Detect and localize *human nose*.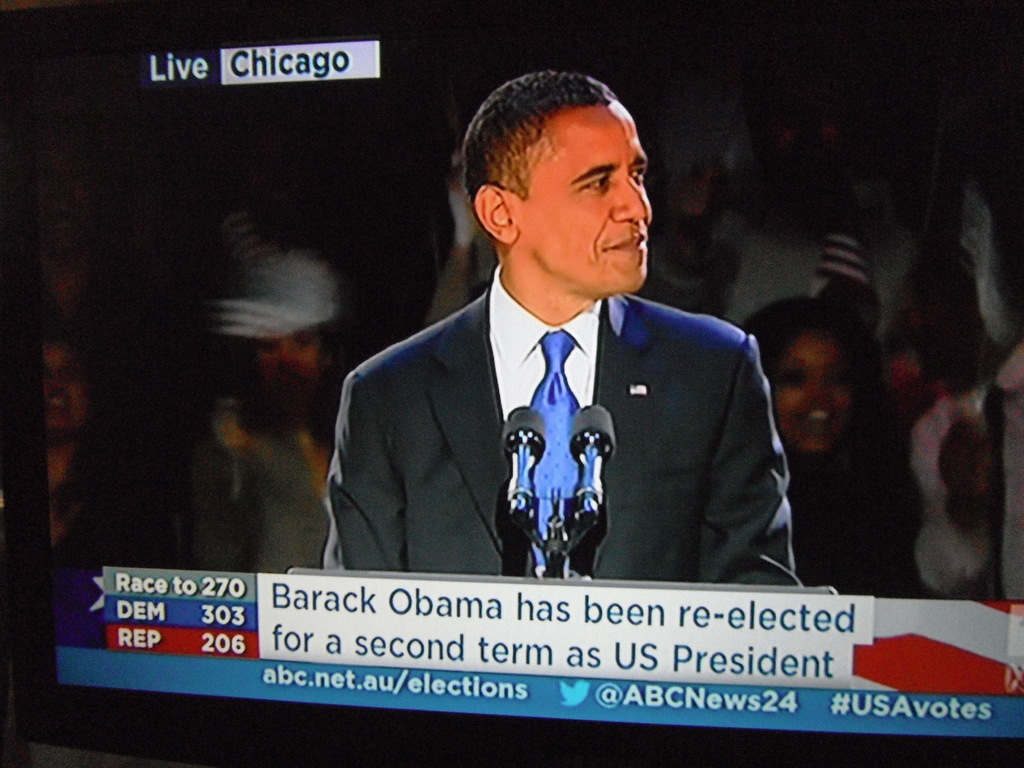
Localized at [x1=612, y1=174, x2=650, y2=225].
